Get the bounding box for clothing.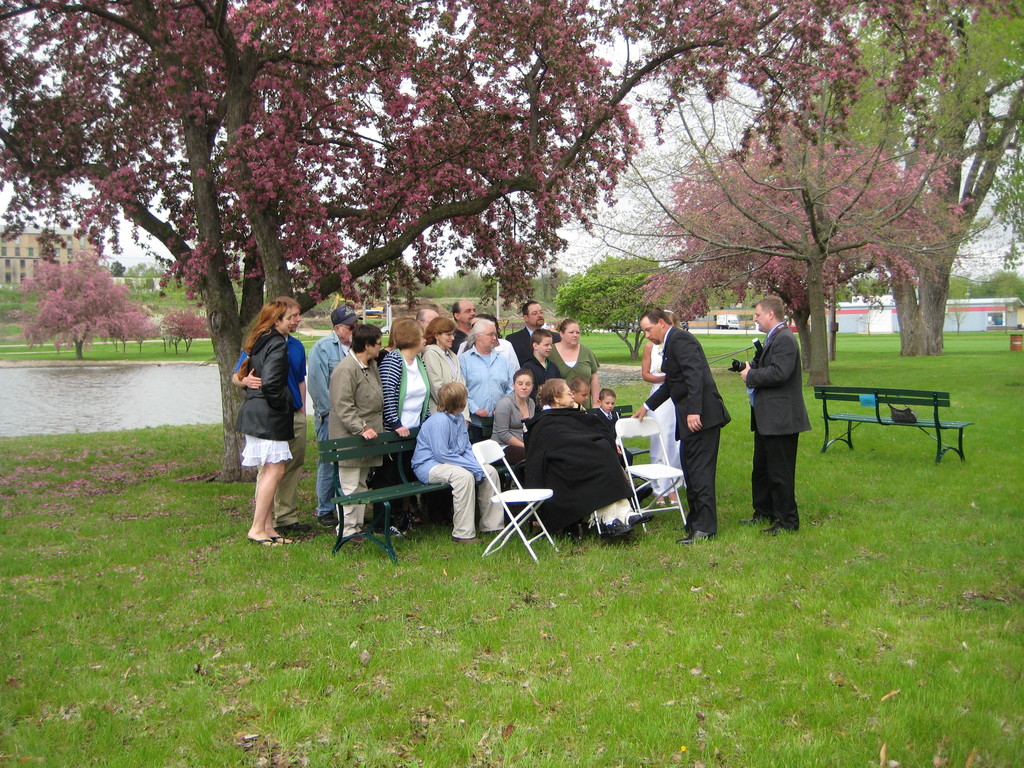
pyautogui.locateOnScreen(537, 403, 650, 542).
